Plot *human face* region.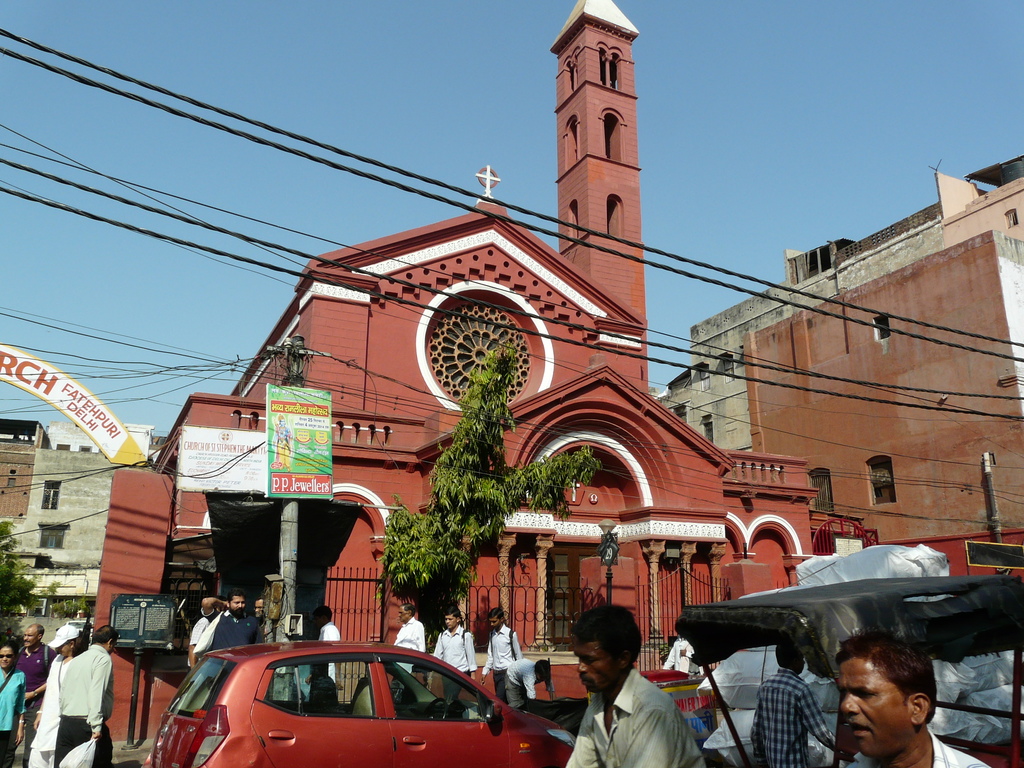
Plotted at detection(24, 627, 39, 648).
